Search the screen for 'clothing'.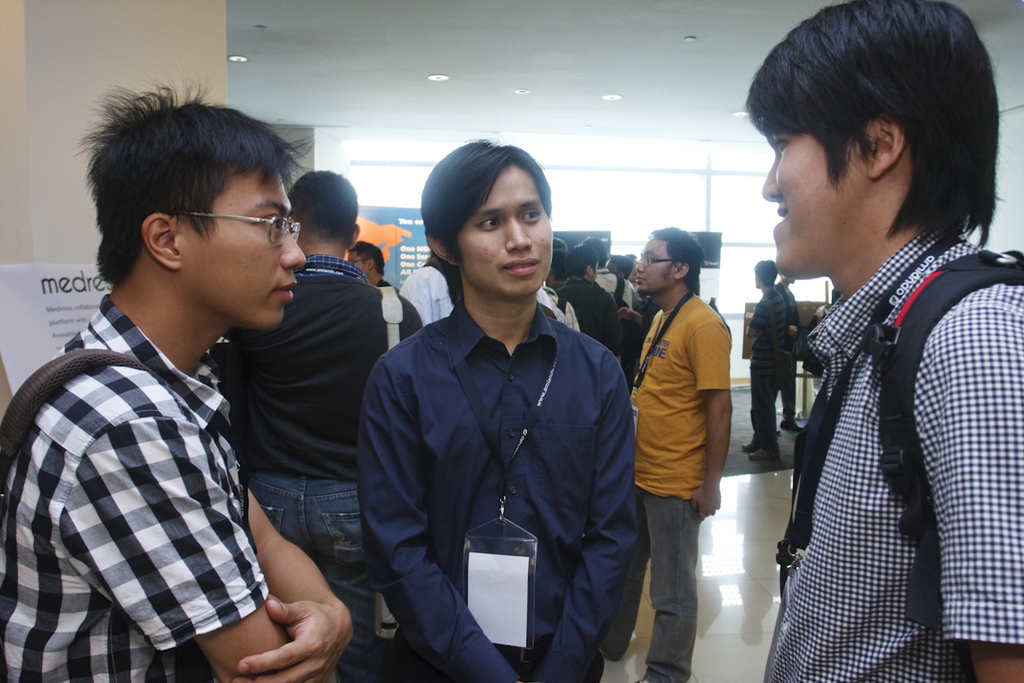
Found at 778,284,803,423.
